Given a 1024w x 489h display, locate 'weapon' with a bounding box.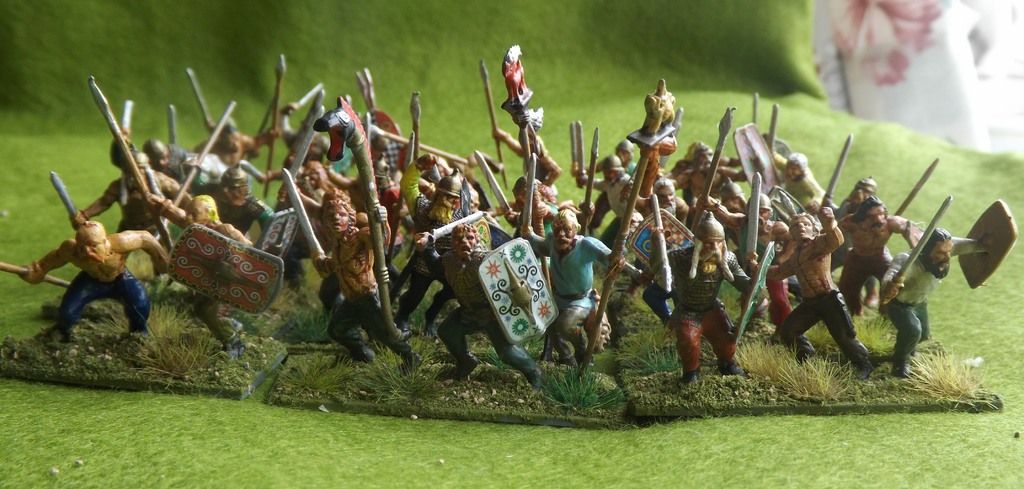
Located: bbox=[476, 154, 515, 216].
